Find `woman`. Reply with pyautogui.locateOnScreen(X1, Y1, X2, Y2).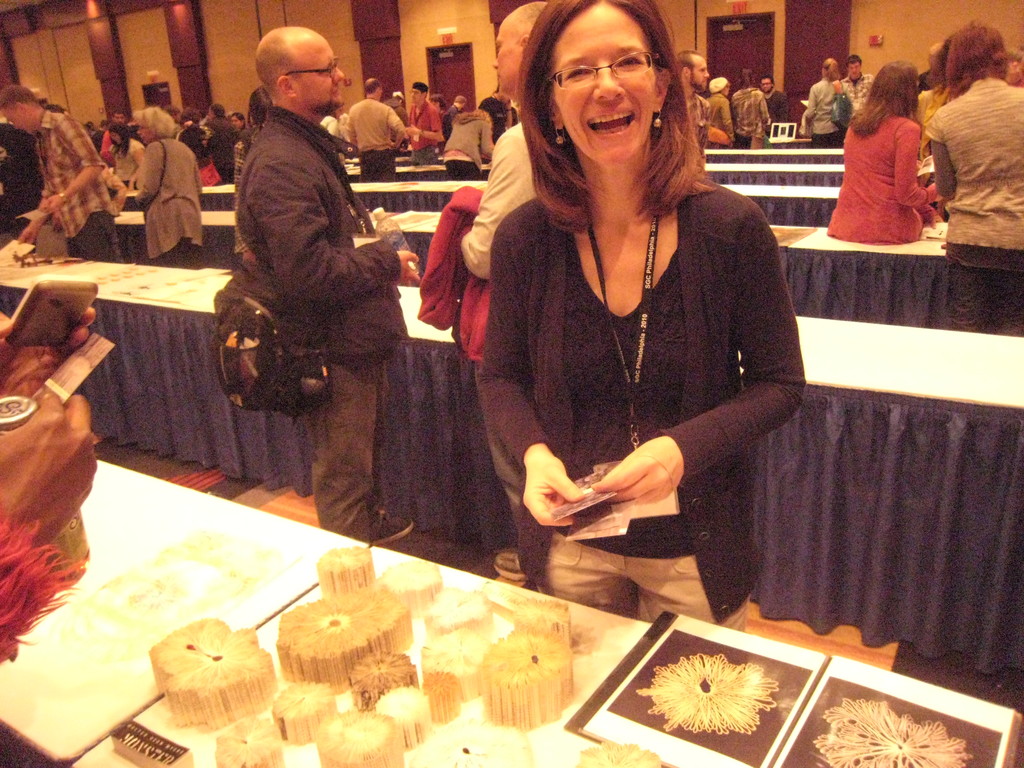
pyautogui.locateOnScreen(445, 26, 811, 624).
